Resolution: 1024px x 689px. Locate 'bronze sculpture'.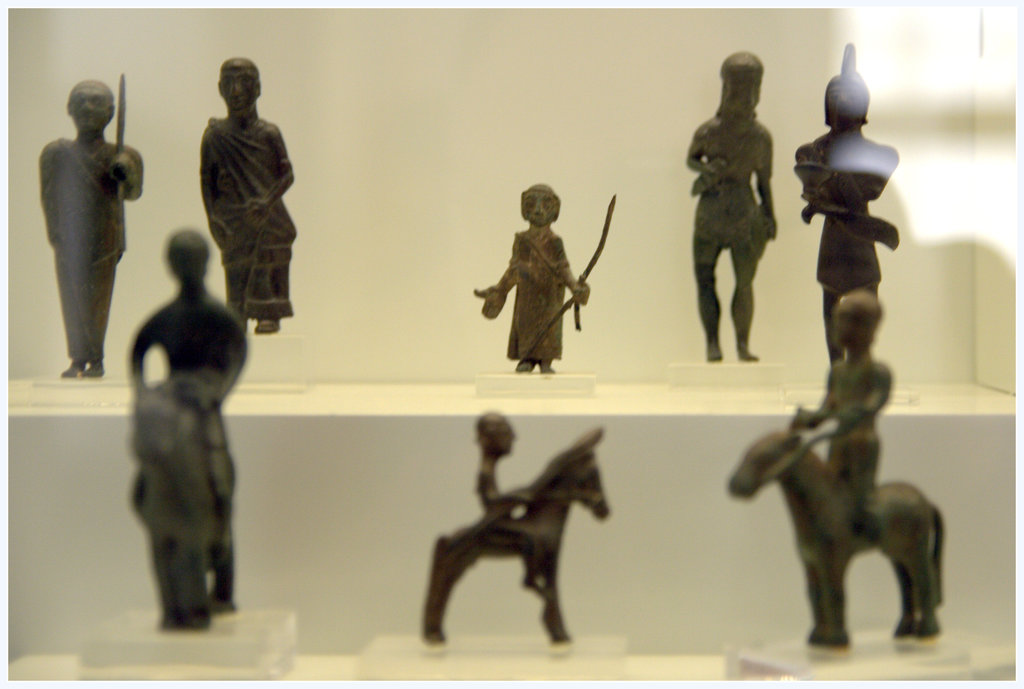
locate(685, 51, 780, 362).
